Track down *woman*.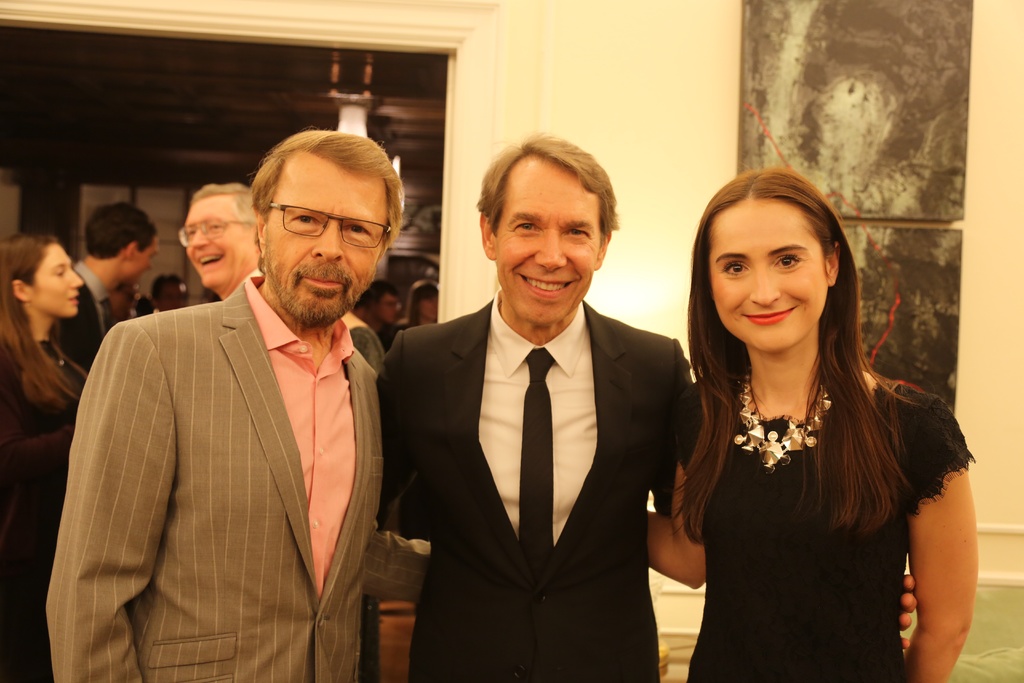
Tracked to 0,235,90,682.
